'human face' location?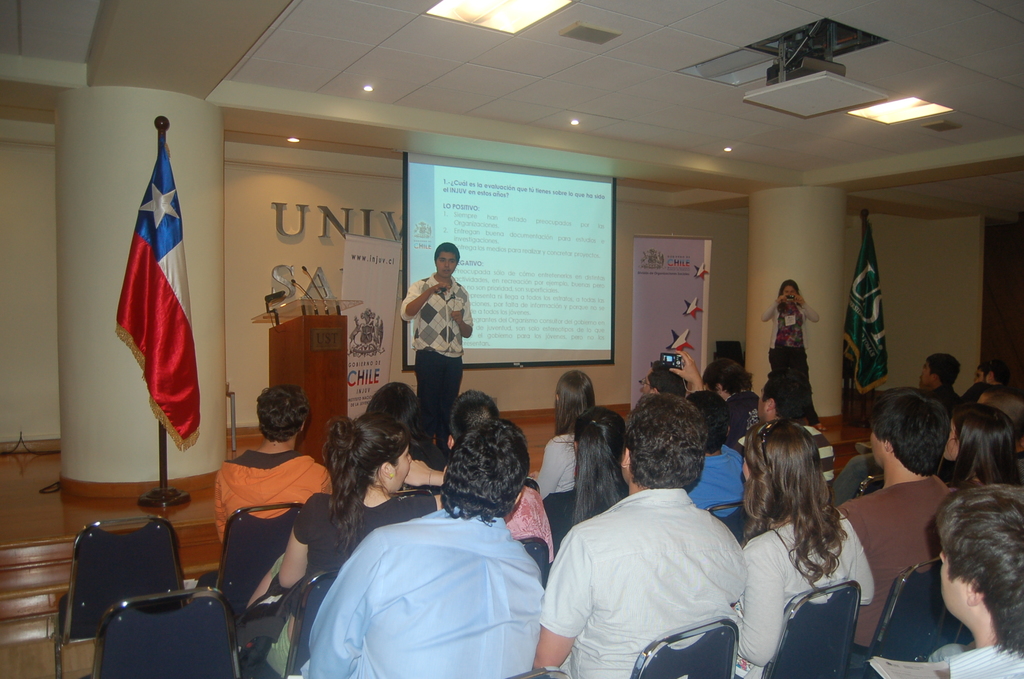
<bbox>973, 369, 984, 384</bbox>
